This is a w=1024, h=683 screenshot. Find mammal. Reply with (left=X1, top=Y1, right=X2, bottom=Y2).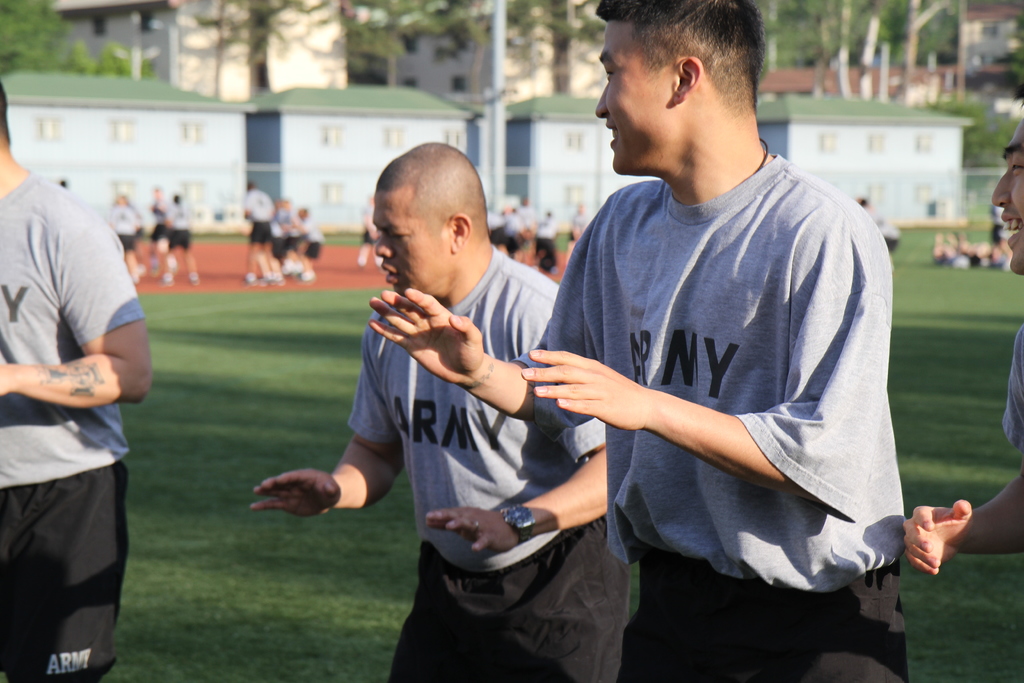
(left=252, top=140, right=630, bottom=682).
